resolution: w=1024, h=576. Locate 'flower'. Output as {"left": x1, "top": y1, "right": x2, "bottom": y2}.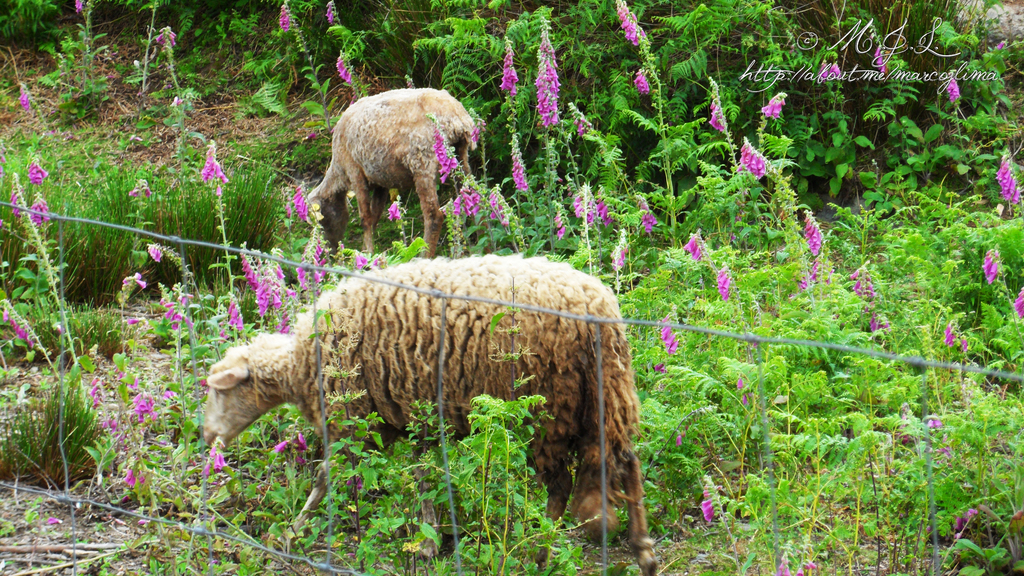
{"left": 291, "top": 177, "right": 308, "bottom": 220}.
